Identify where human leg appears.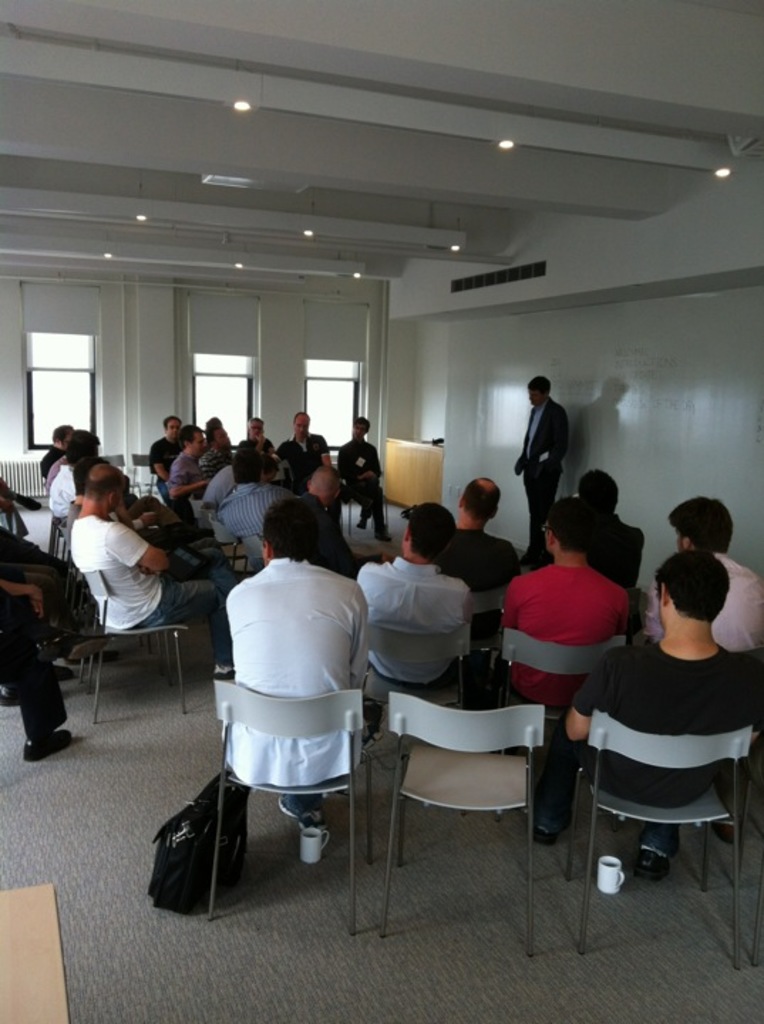
Appears at [x1=0, y1=639, x2=75, y2=767].
